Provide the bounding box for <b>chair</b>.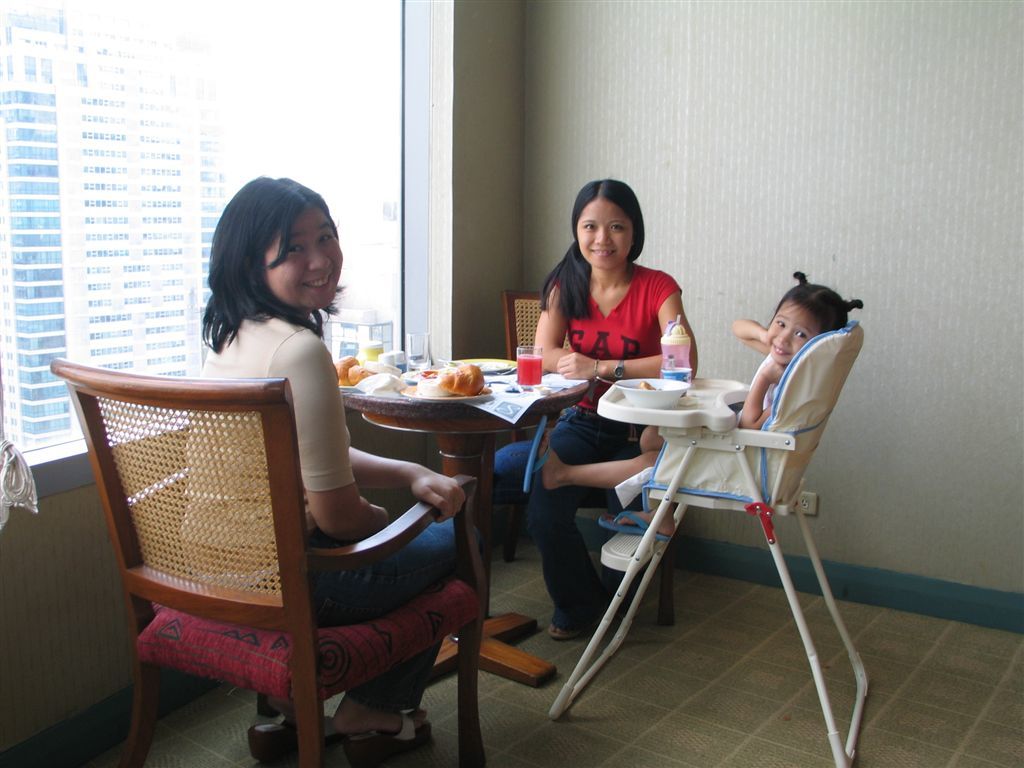
locate(549, 322, 880, 767).
